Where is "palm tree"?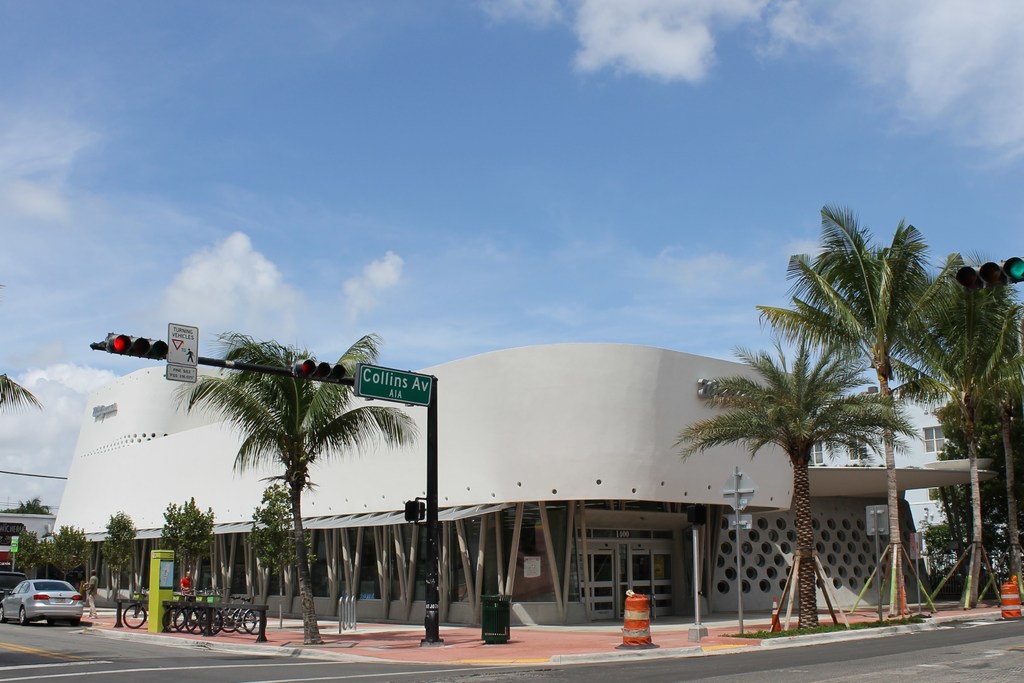
[781, 232, 952, 629].
